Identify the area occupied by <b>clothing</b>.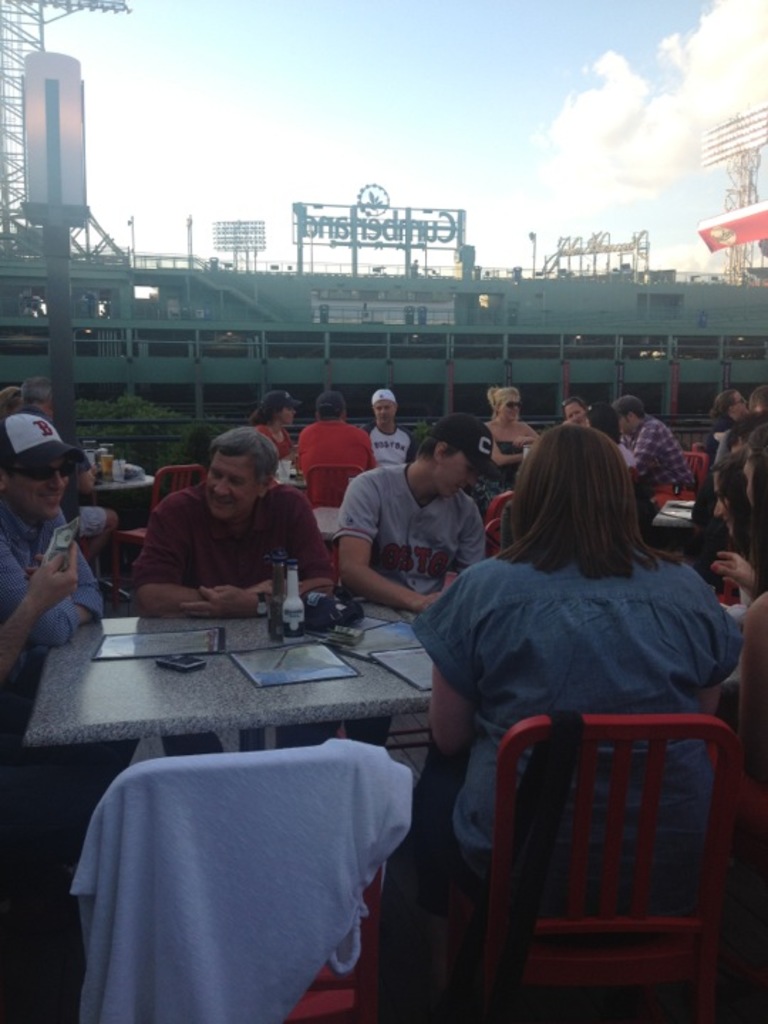
Area: locate(0, 508, 108, 684).
